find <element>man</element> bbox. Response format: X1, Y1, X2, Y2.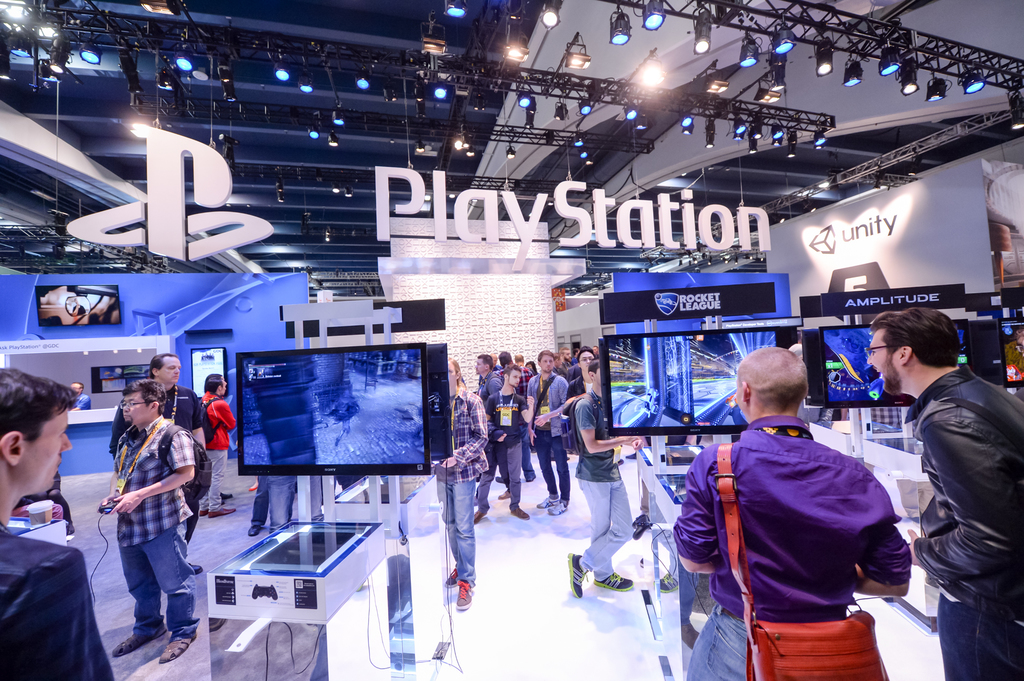
467, 354, 501, 406.
